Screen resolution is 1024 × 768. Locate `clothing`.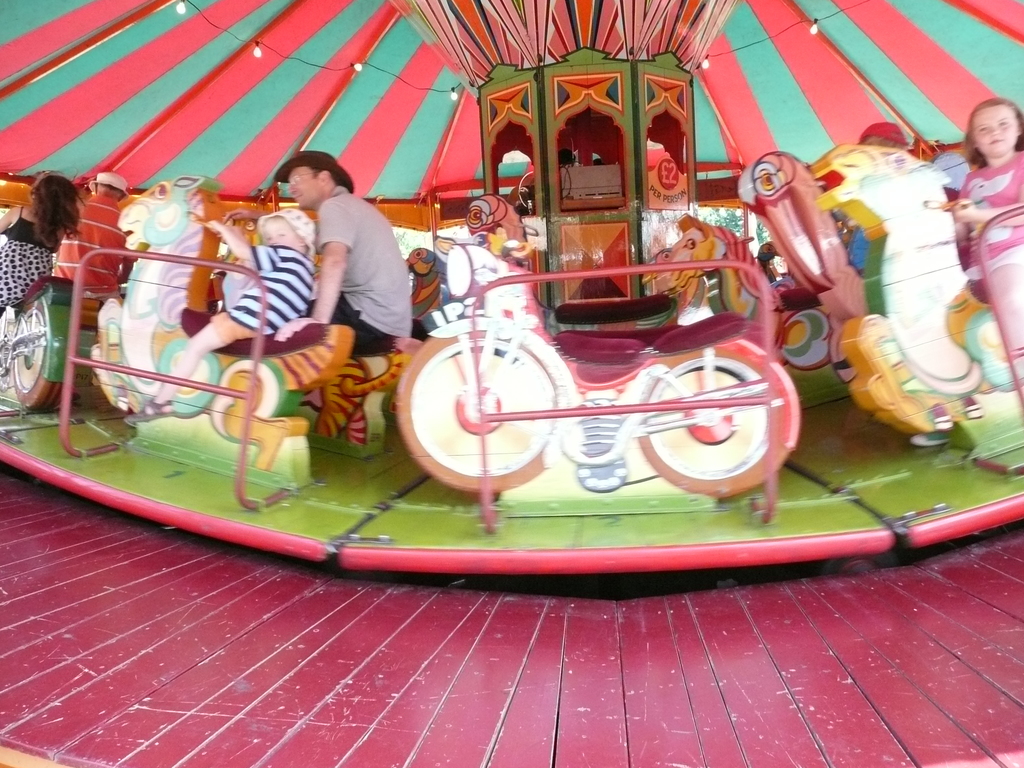
pyautogui.locateOnScreen(211, 244, 315, 346).
